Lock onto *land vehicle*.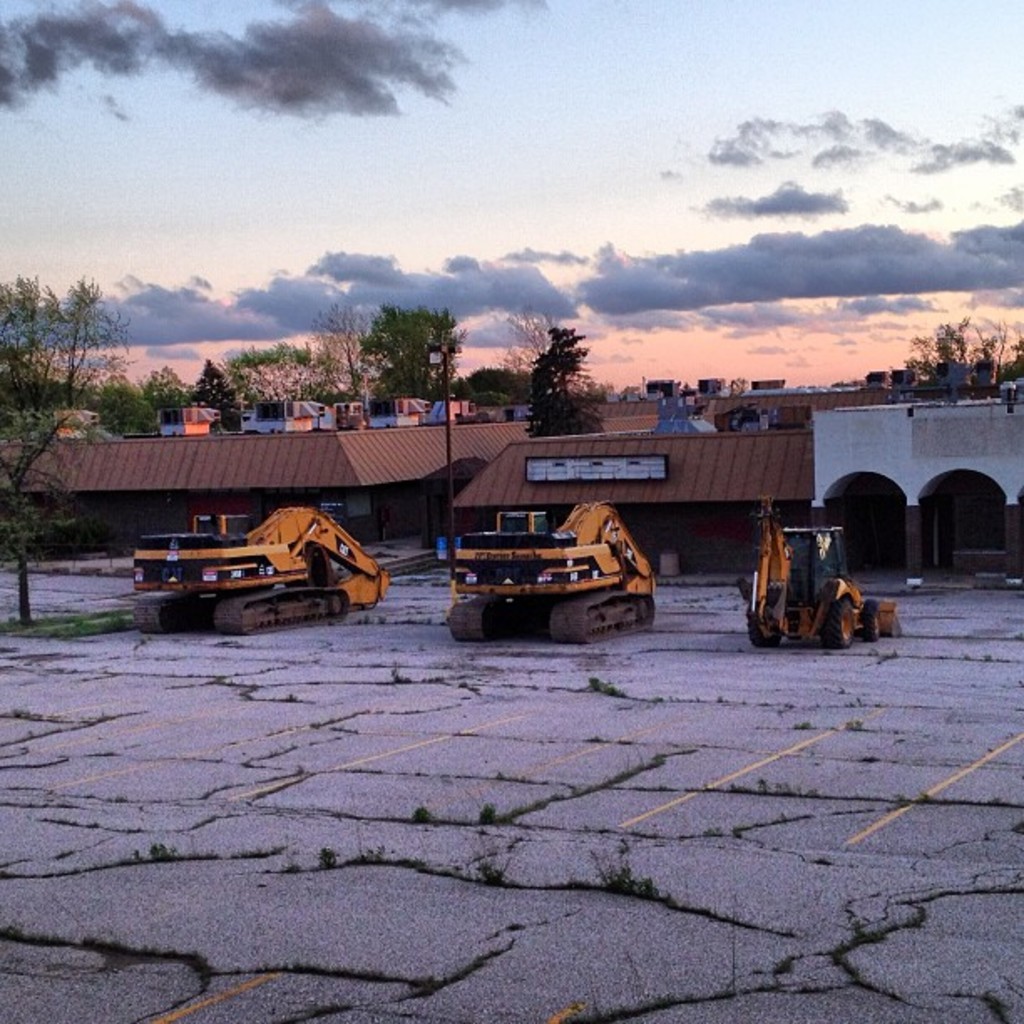
Locked: (740, 494, 902, 646).
